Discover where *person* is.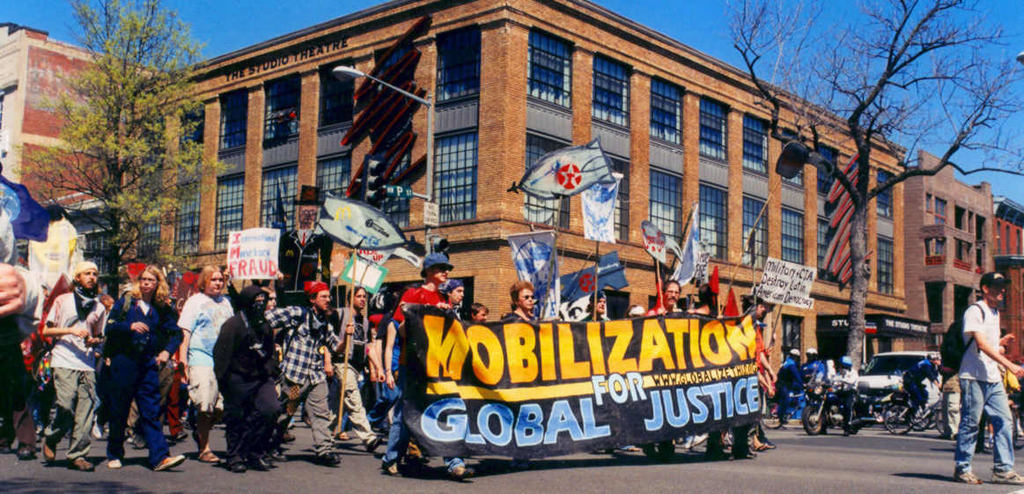
Discovered at [799, 348, 828, 393].
